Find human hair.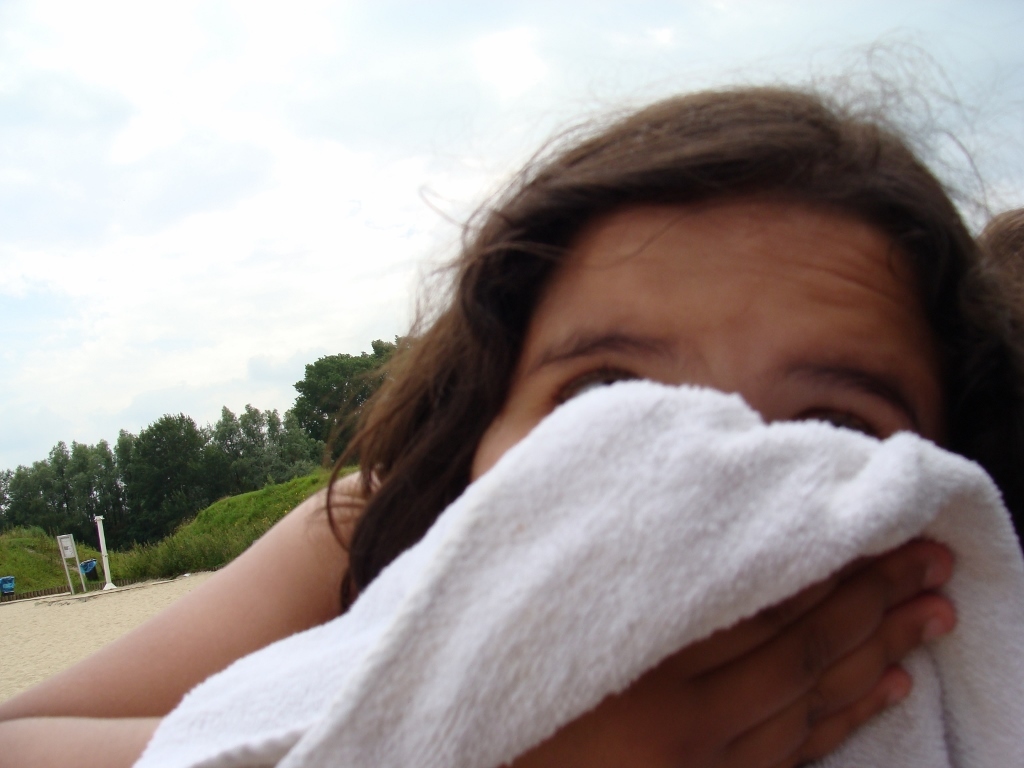
[left=980, top=211, right=1023, bottom=292].
